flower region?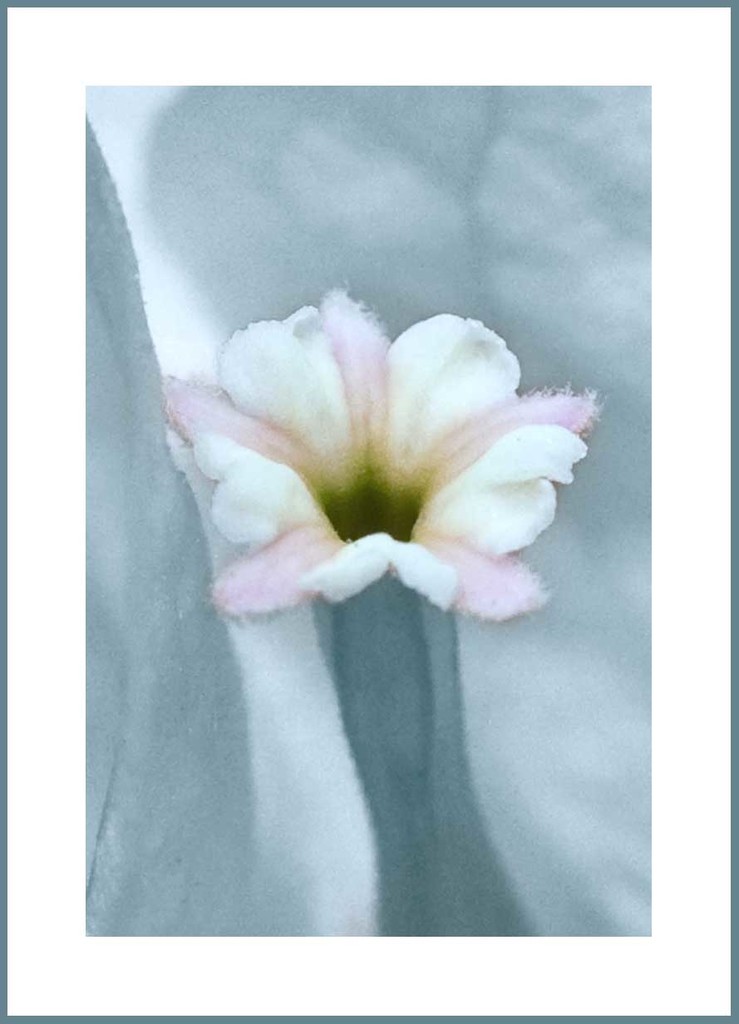
region(175, 284, 592, 634)
